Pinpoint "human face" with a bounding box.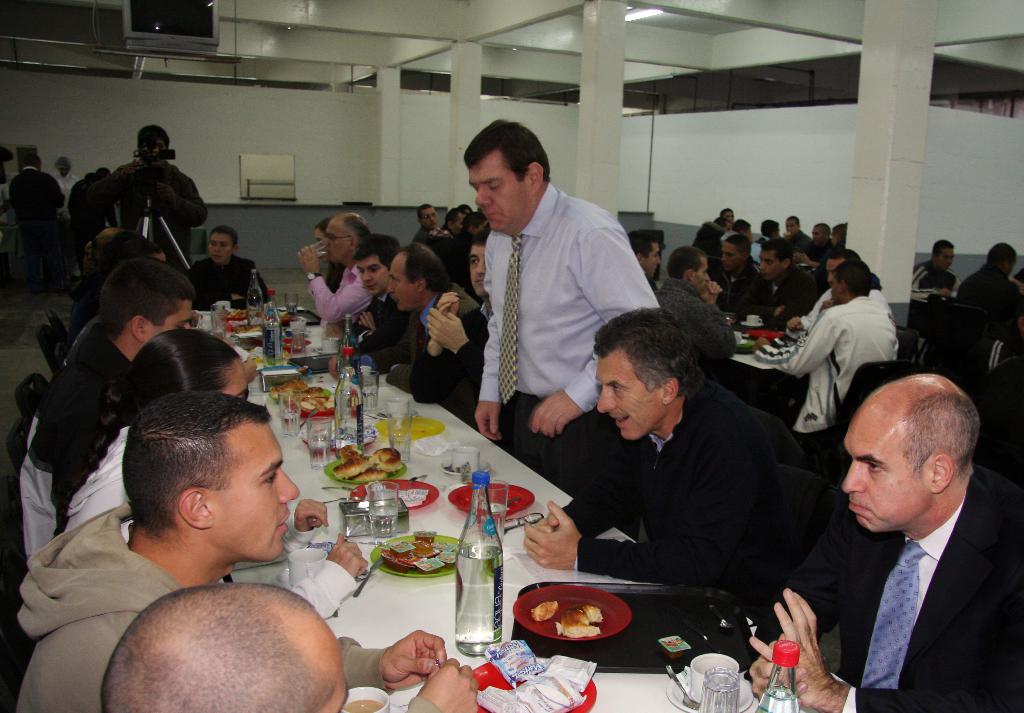
<box>757,250,783,281</box>.
